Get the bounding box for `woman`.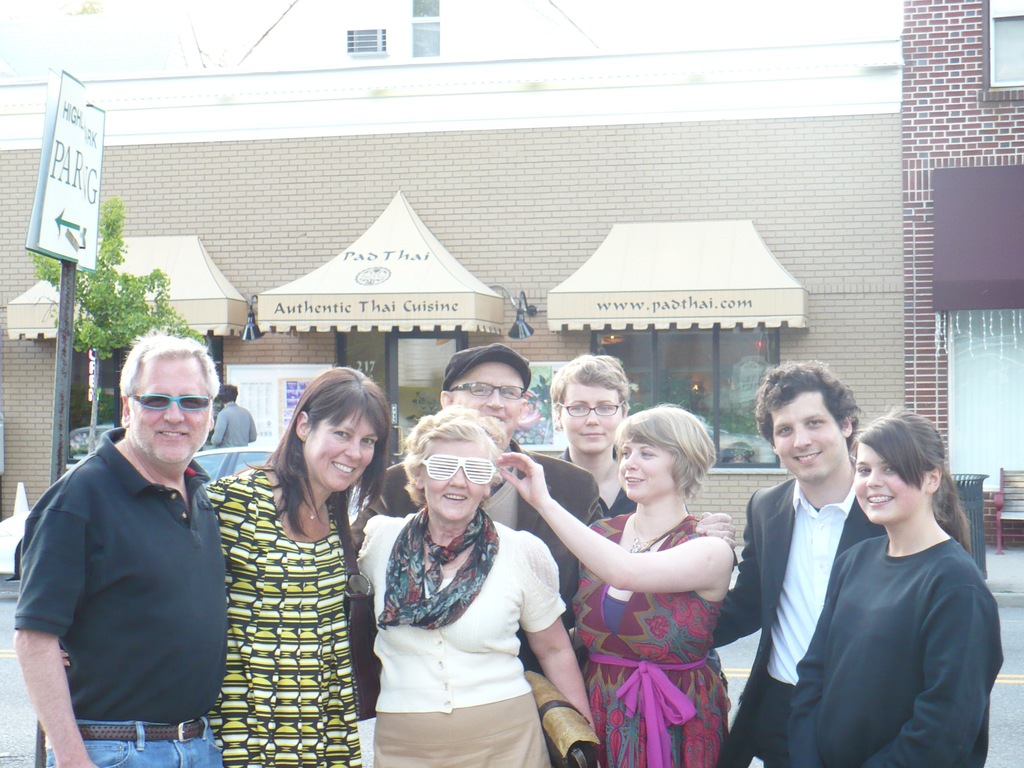
bbox=(785, 406, 1003, 767).
